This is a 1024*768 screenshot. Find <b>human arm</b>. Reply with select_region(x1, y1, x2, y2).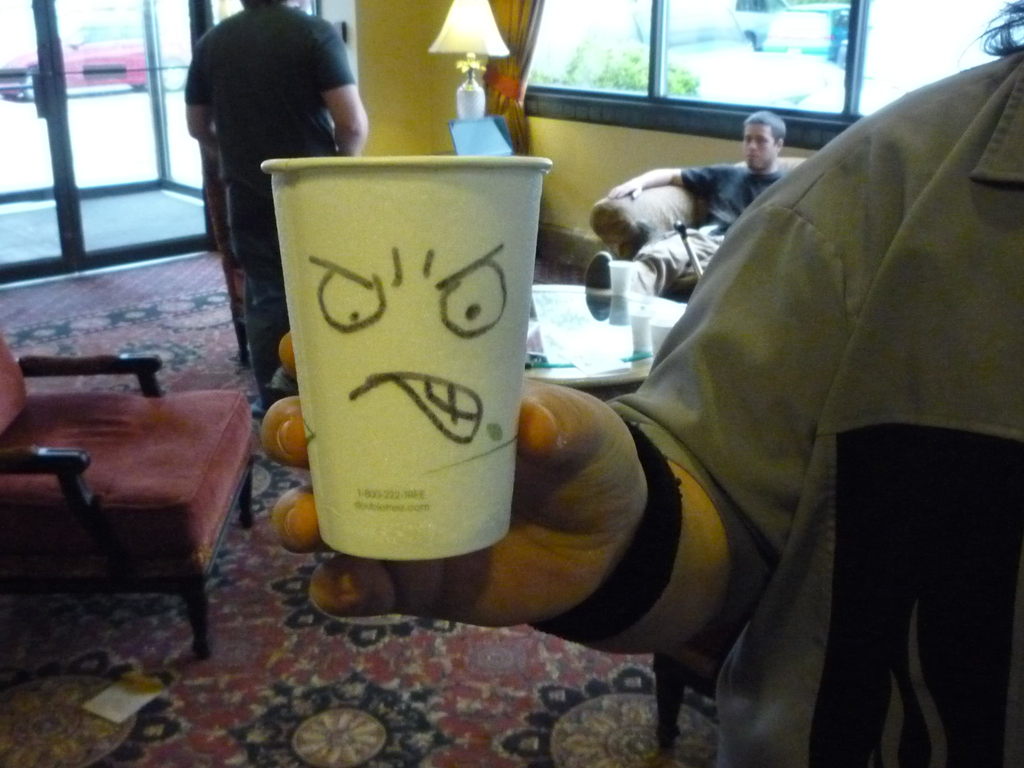
select_region(605, 159, 729, 205).
